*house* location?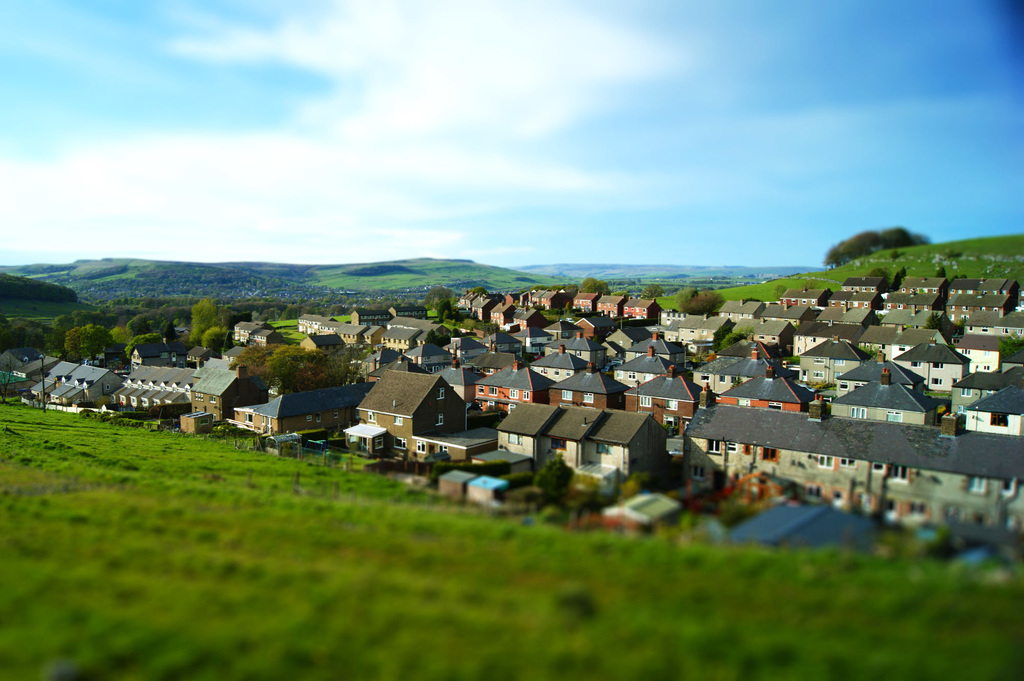
[895,346,960,385]
